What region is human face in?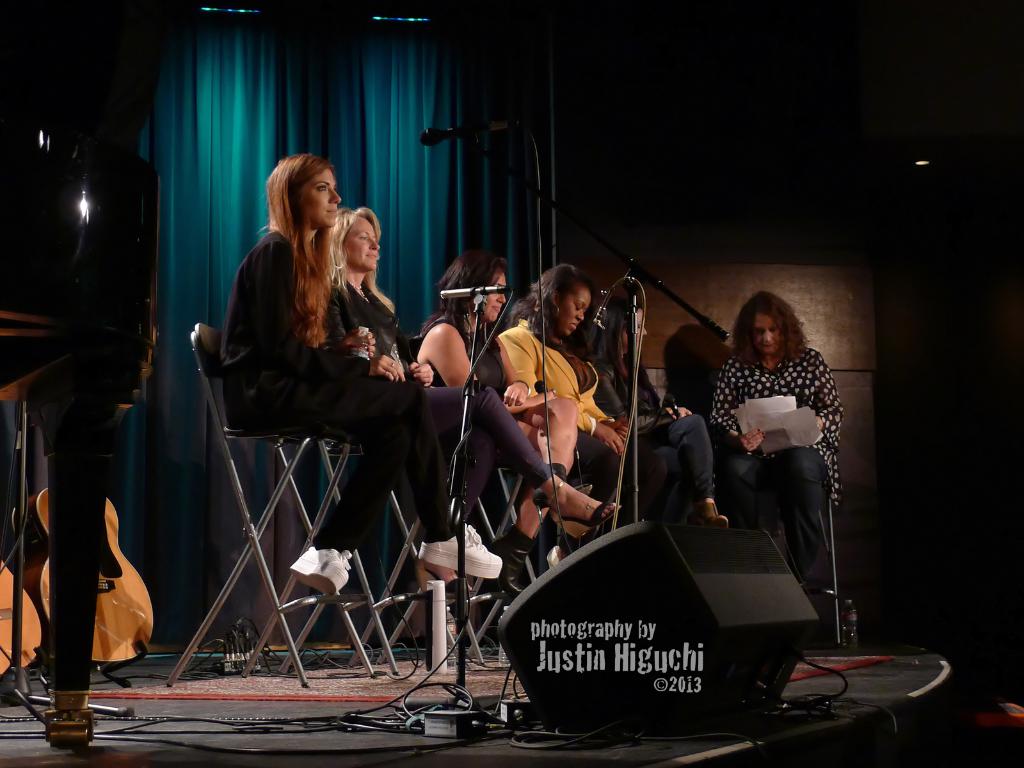
(554, 287, 590, 333).
